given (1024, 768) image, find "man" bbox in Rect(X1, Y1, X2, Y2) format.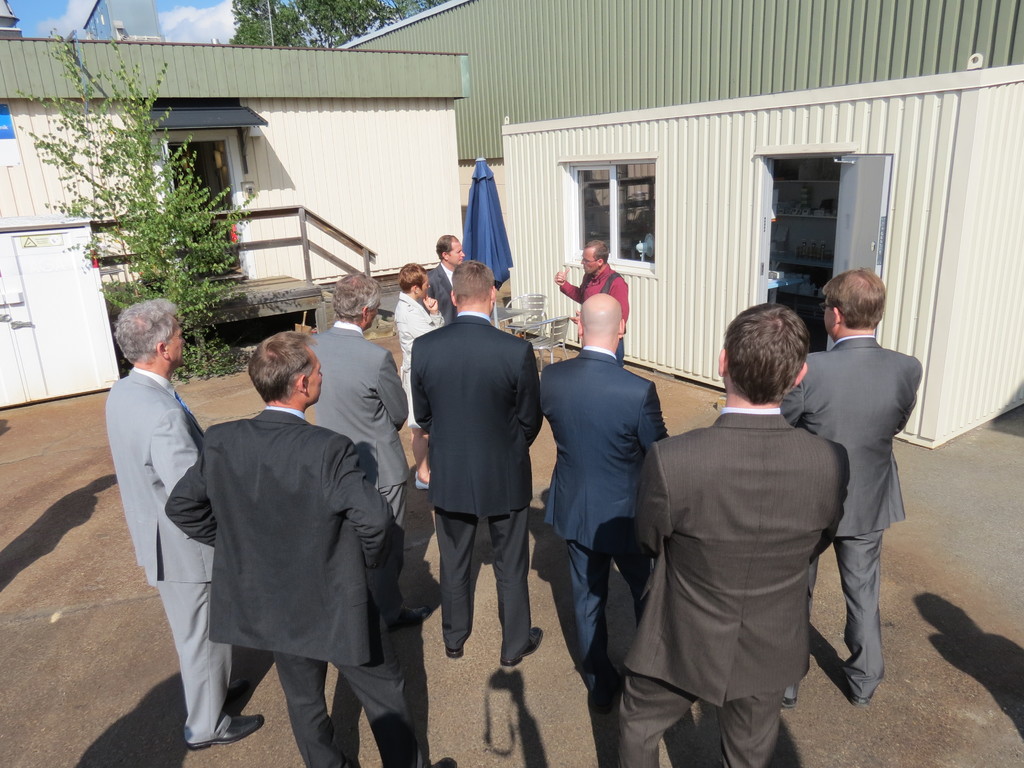
Rect(554, 239, 630, 361).
